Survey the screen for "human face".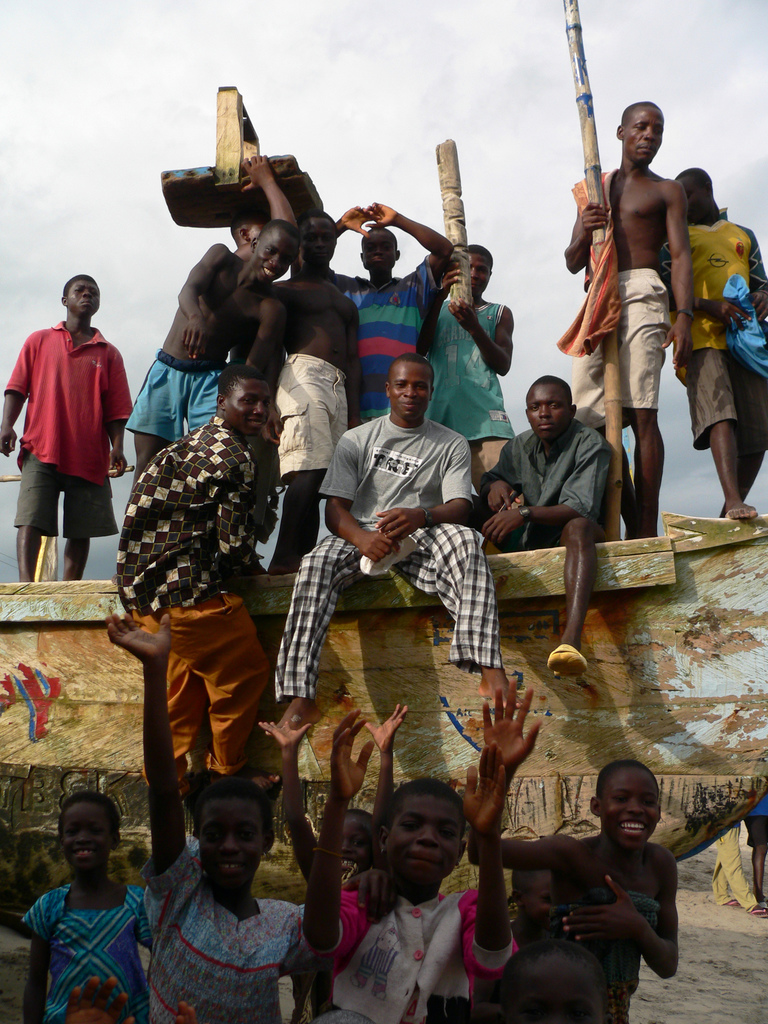
Survey found: crop(516, 876, 544, 925).
